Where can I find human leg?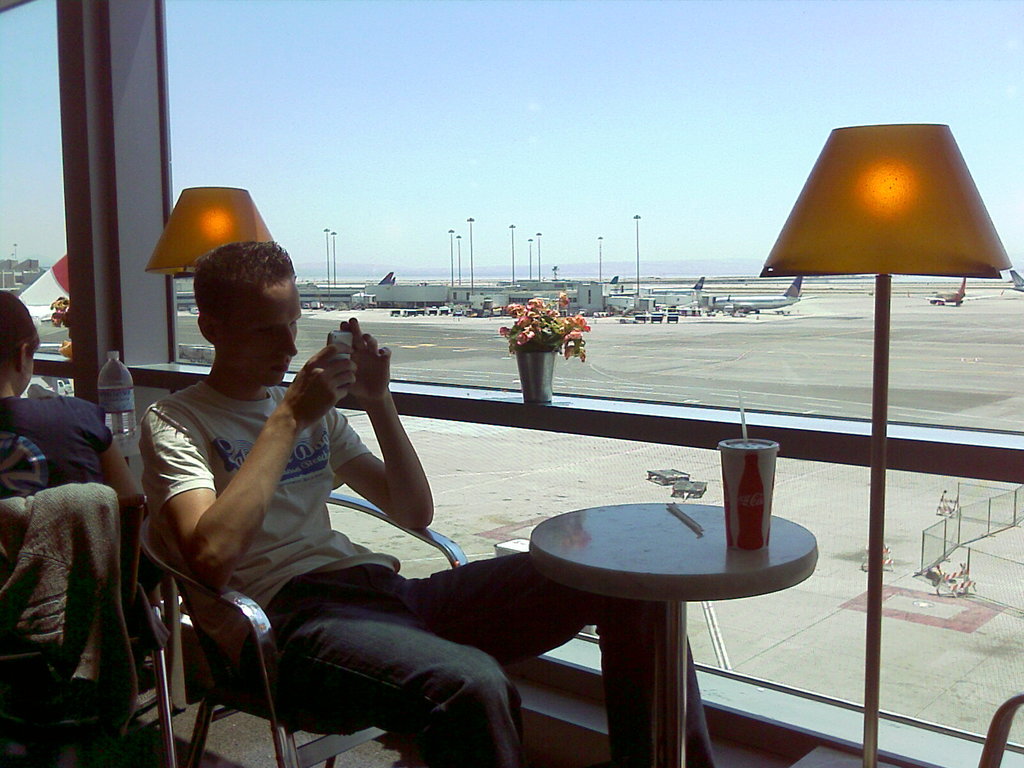
You can find it at x1=255, y1=569, x2=523, y2=763.
